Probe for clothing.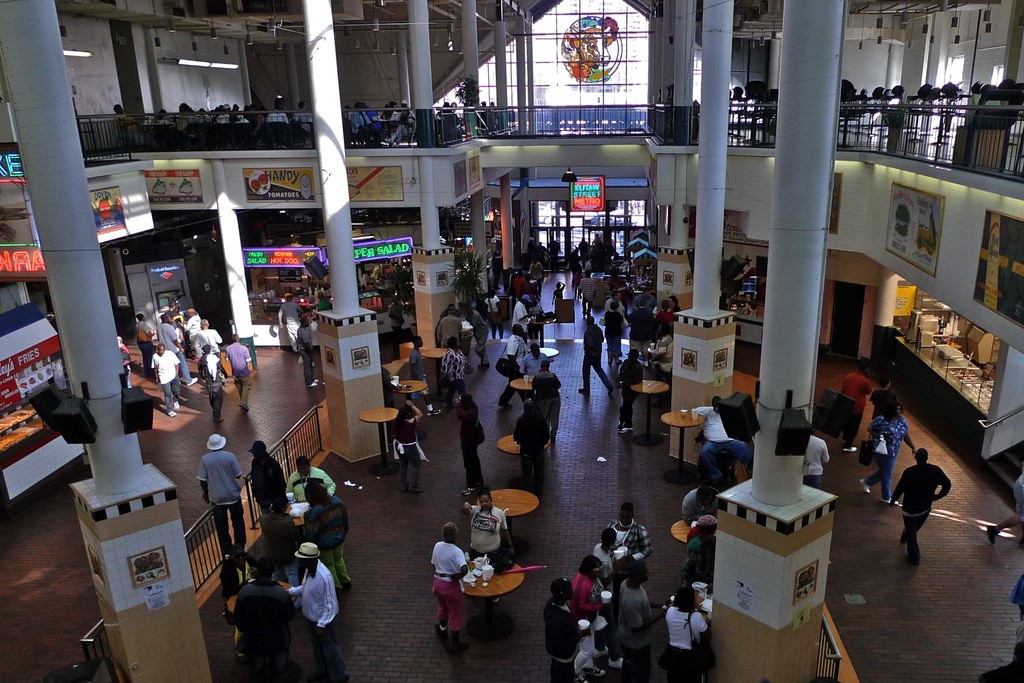
Probe result: (440, 338, 465, 400).
